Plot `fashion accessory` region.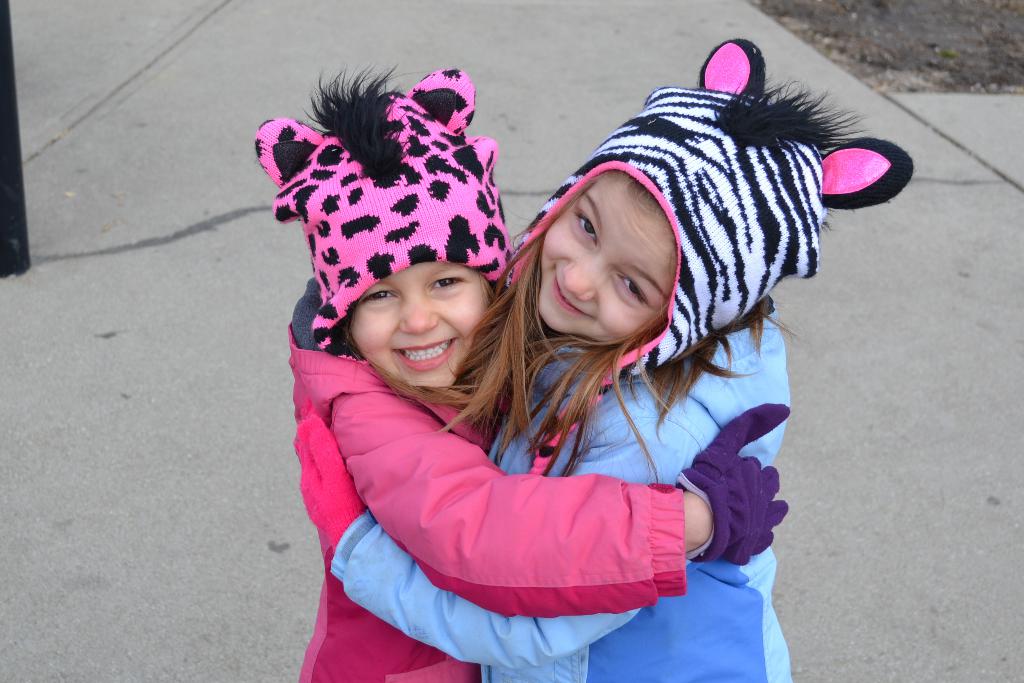
Plotted at 681,399,791,557.
